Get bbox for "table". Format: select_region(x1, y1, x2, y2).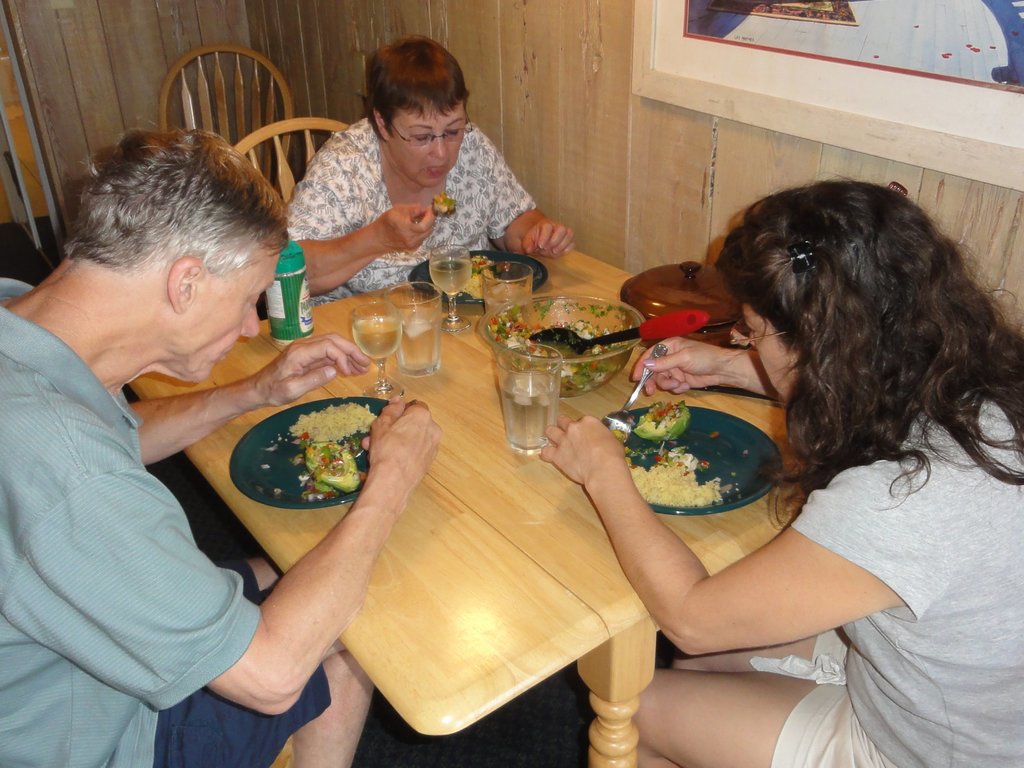
select_region(139, 284, 939, 767).
